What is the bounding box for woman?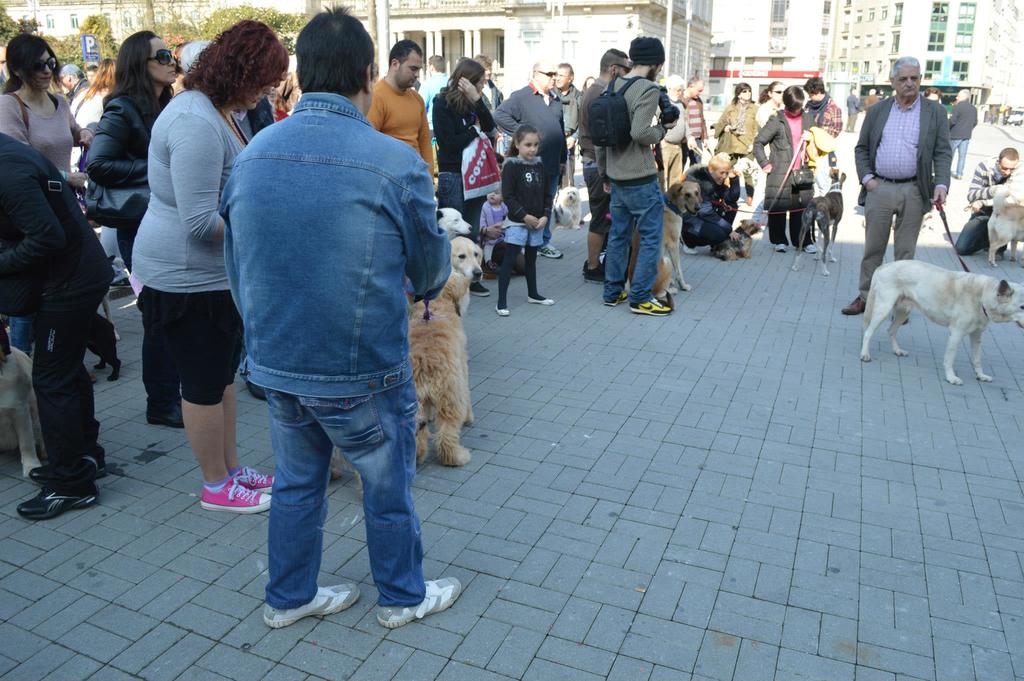
74 56 127 273.
